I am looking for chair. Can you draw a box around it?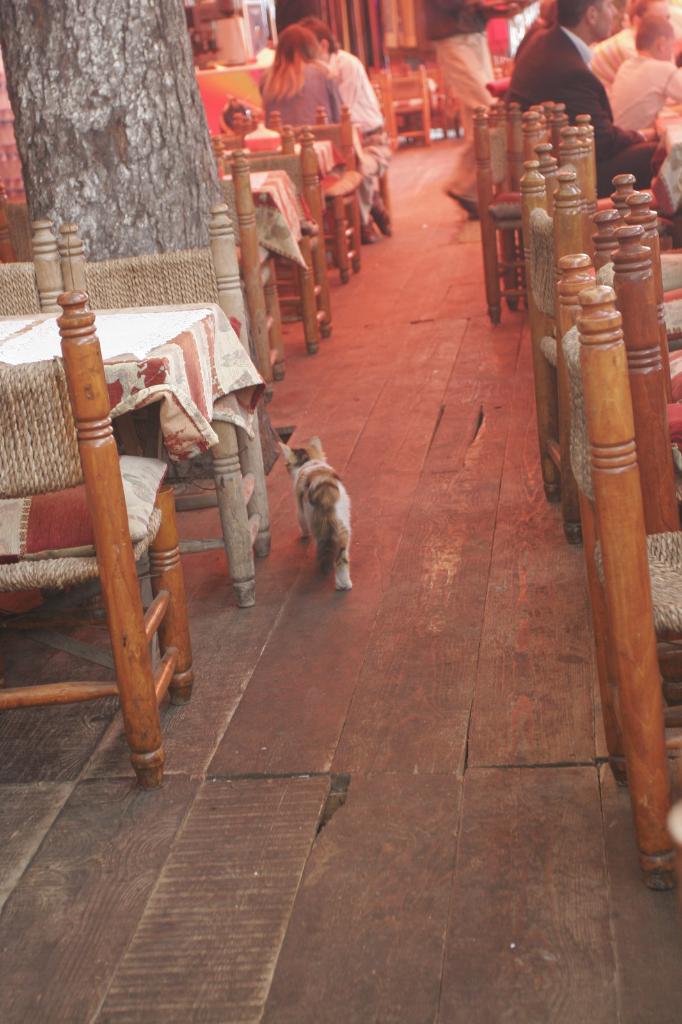
Sure, the bounding box is [left=443, top=87, right=464, bottom=138].
